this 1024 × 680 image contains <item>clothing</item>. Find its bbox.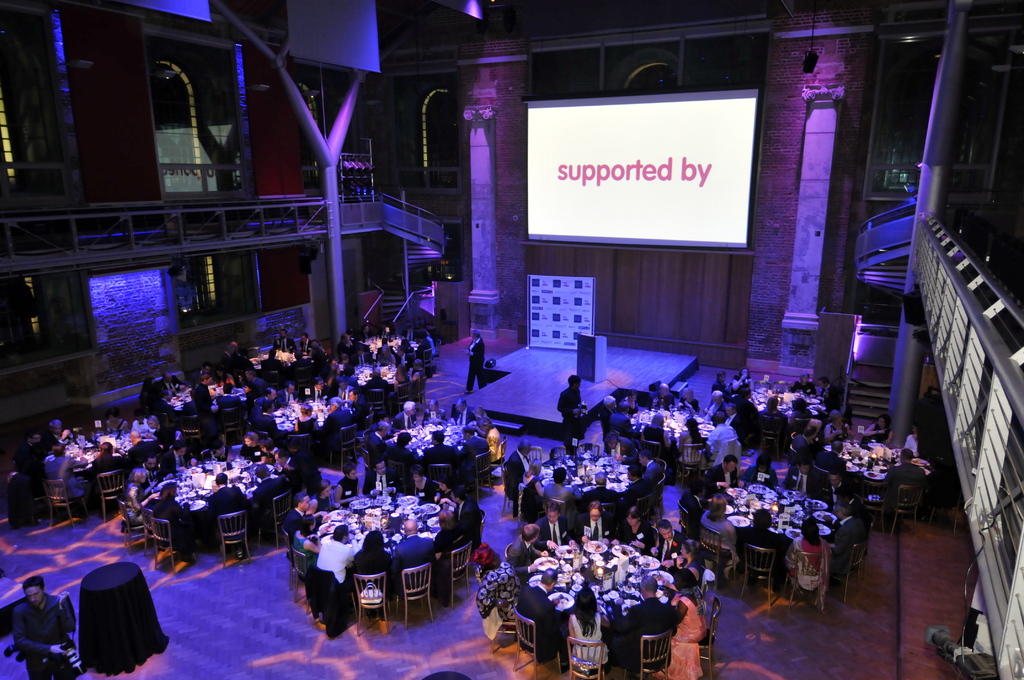
[x1=815, y1=449, x2=845, y2=476].
